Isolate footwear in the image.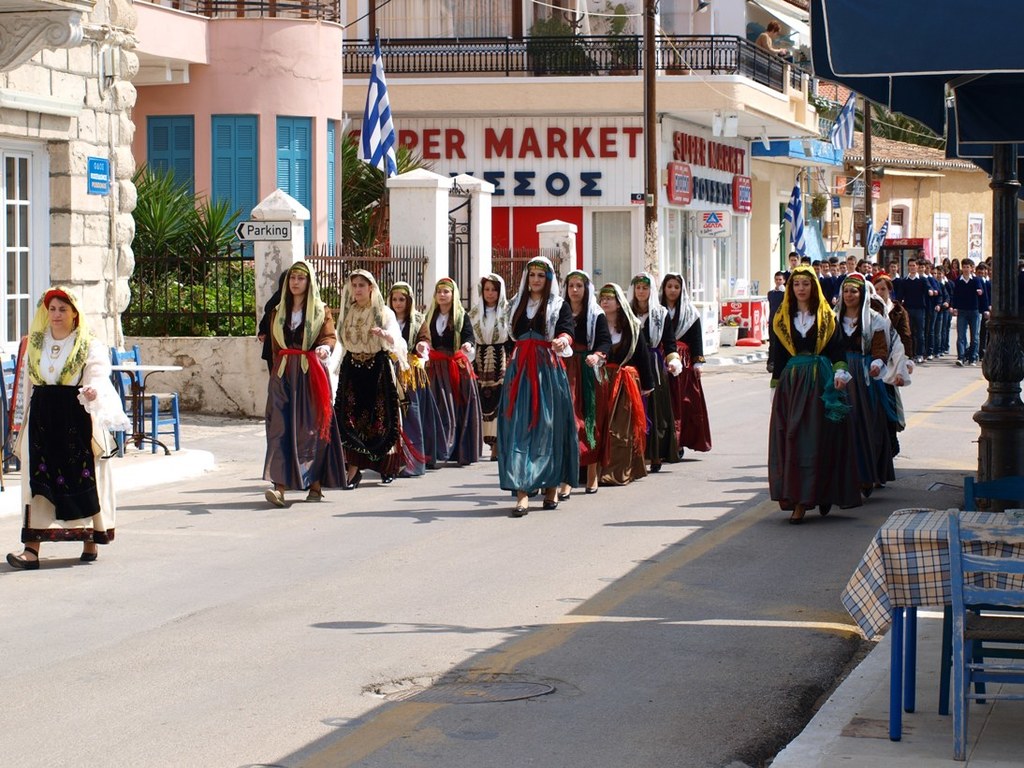
Isolated region: [587,487,598,491].
